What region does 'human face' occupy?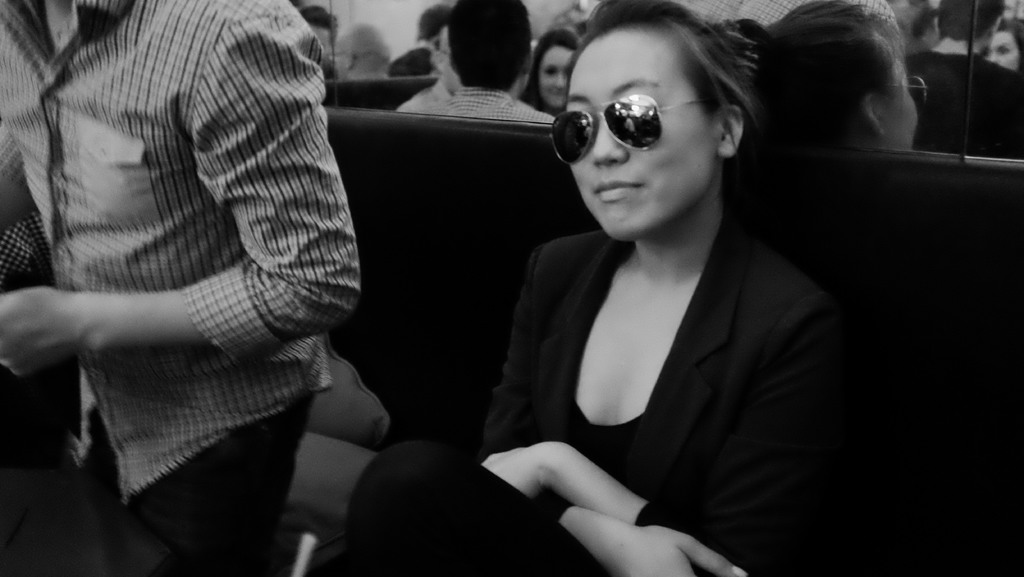
box=[877, 40, 913, 152].
